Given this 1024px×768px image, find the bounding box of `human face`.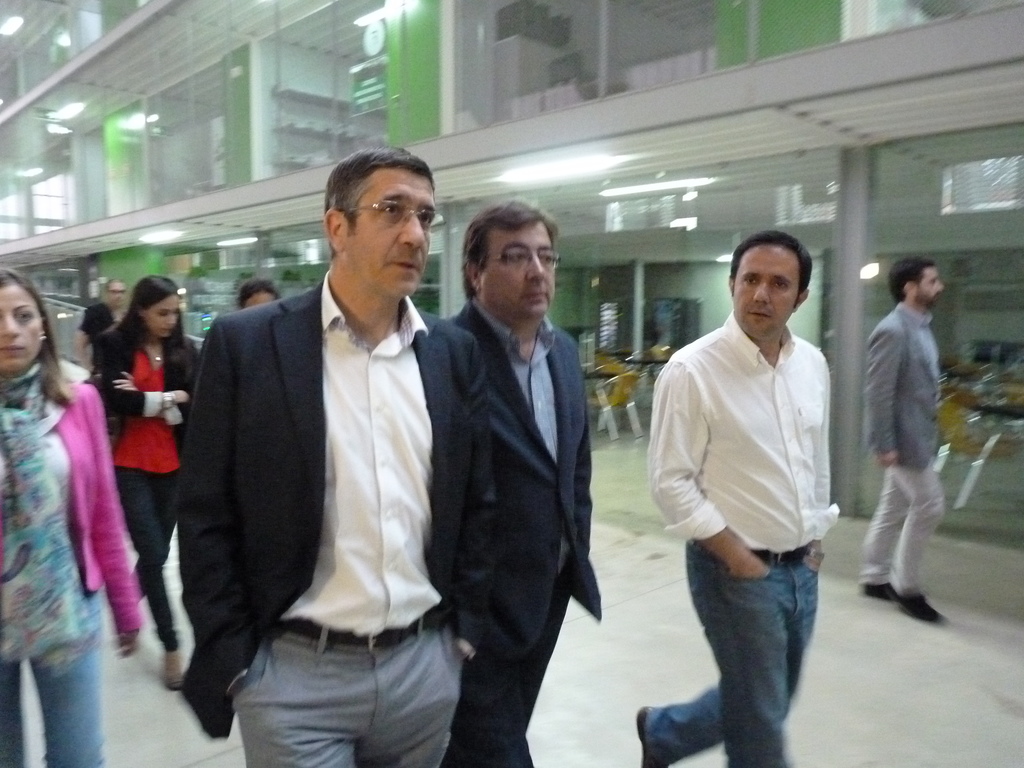
crop(474, 221, 556, 324).
